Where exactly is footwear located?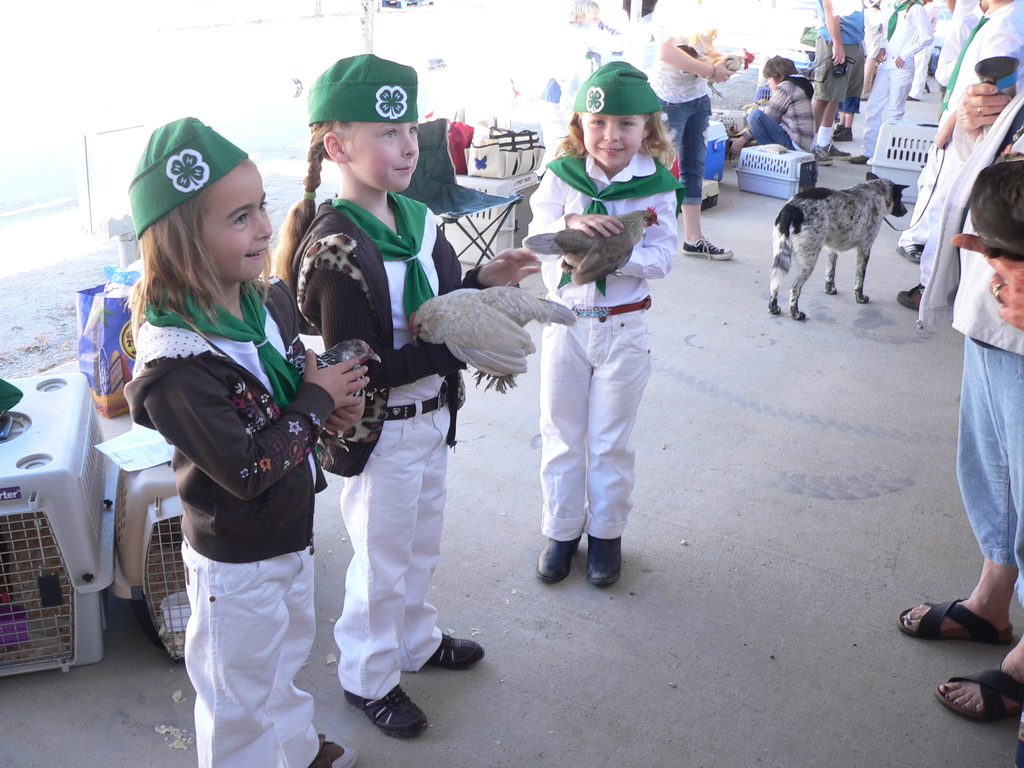
Its bounding box is locate(831, 124, 852, 138).
